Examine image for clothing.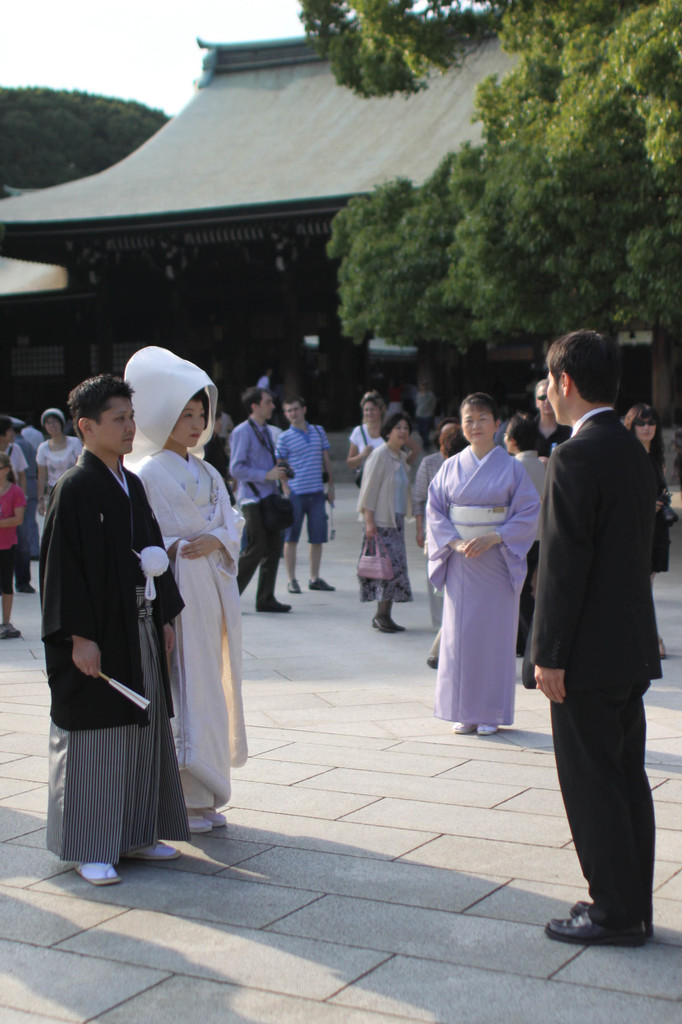
Examination result: <region>424, 444, 546, 715</region>.
